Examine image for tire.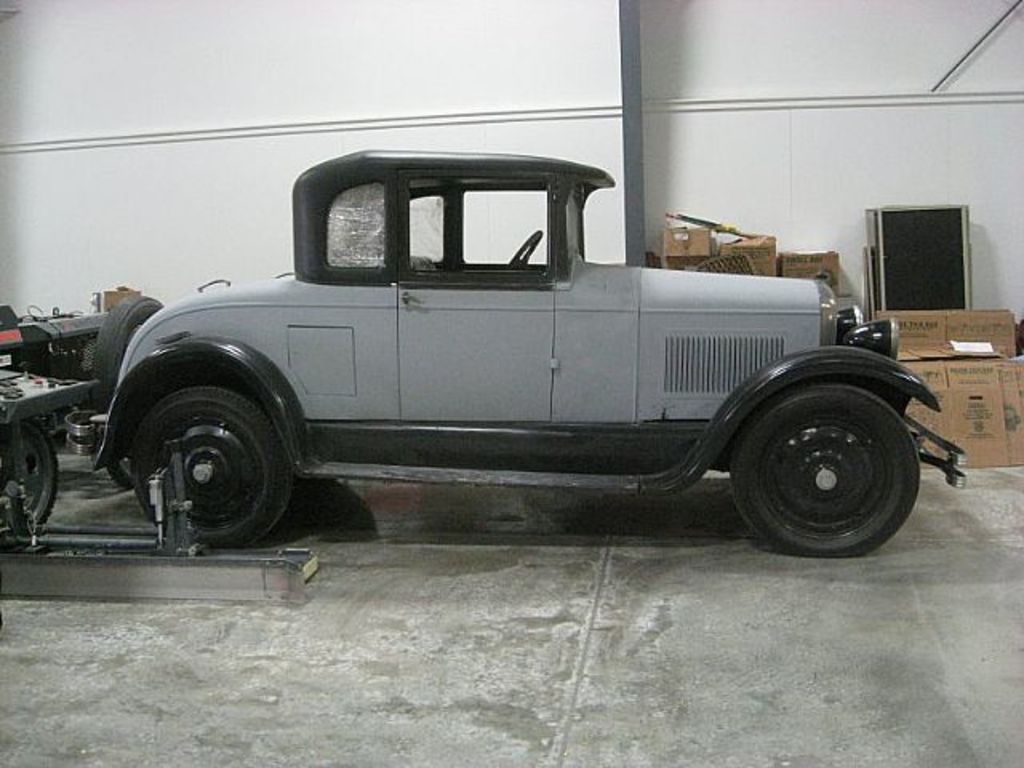
Examination result: <bbox>717, 357, 930, 554</bbox>.
